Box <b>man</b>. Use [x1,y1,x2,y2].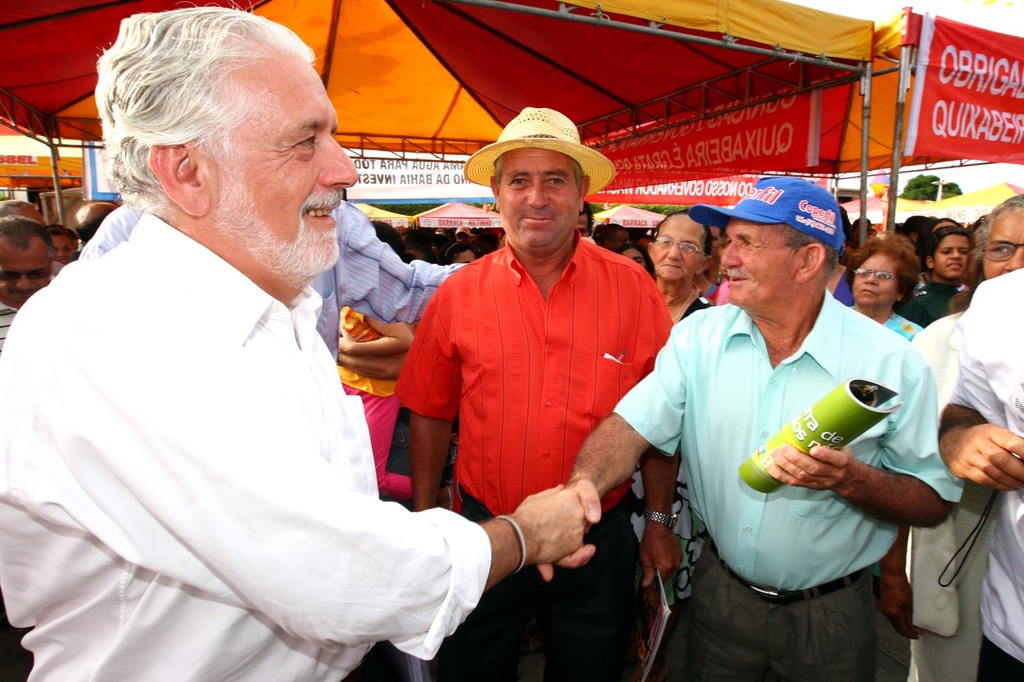
[29,12,520,671].
